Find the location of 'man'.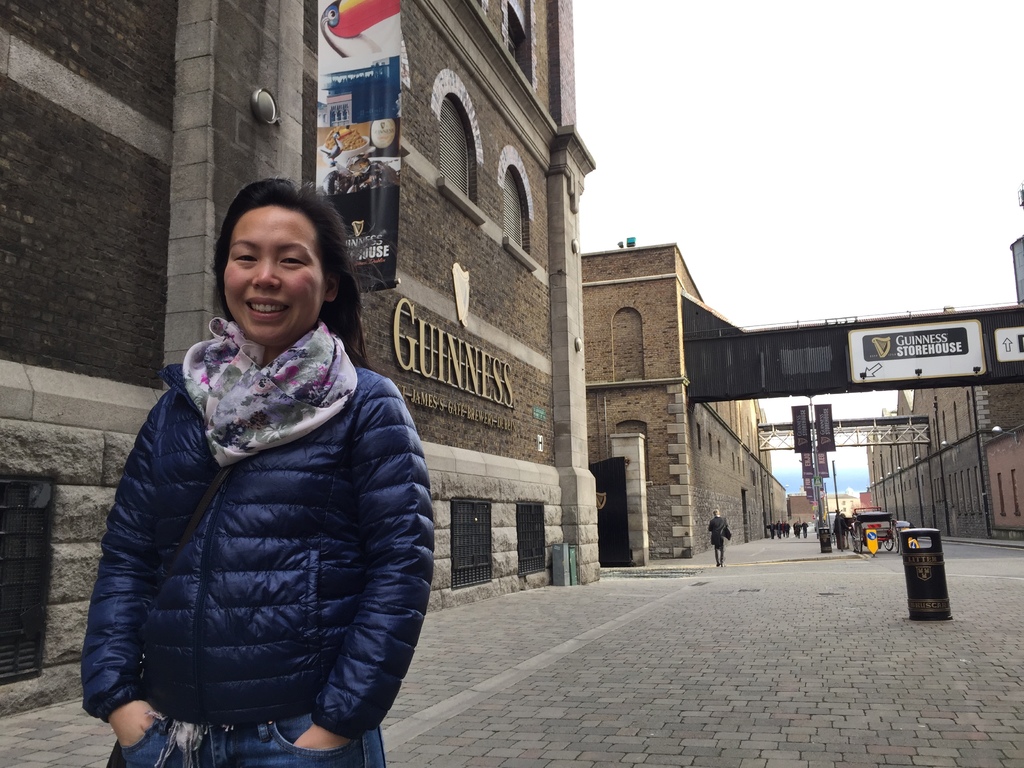
Location: <box>704,509,730,565</box>.
